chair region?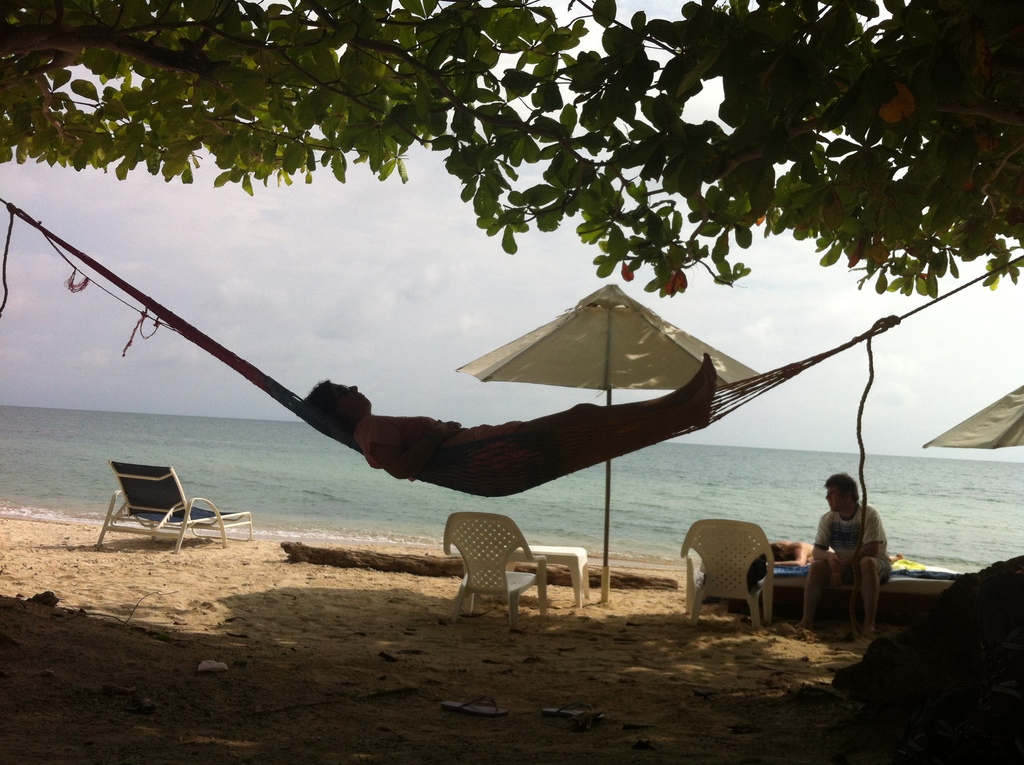
bbox(441, 514, 550, 640)
